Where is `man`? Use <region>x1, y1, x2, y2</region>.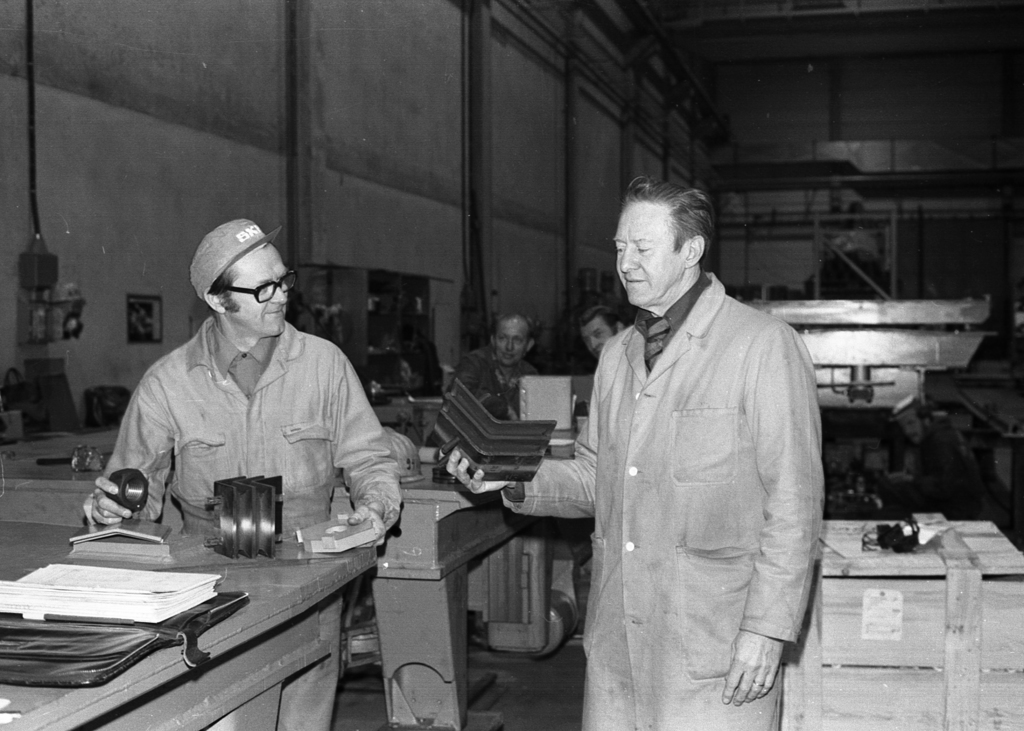
<region>438, 177, 824, 730</region>.
